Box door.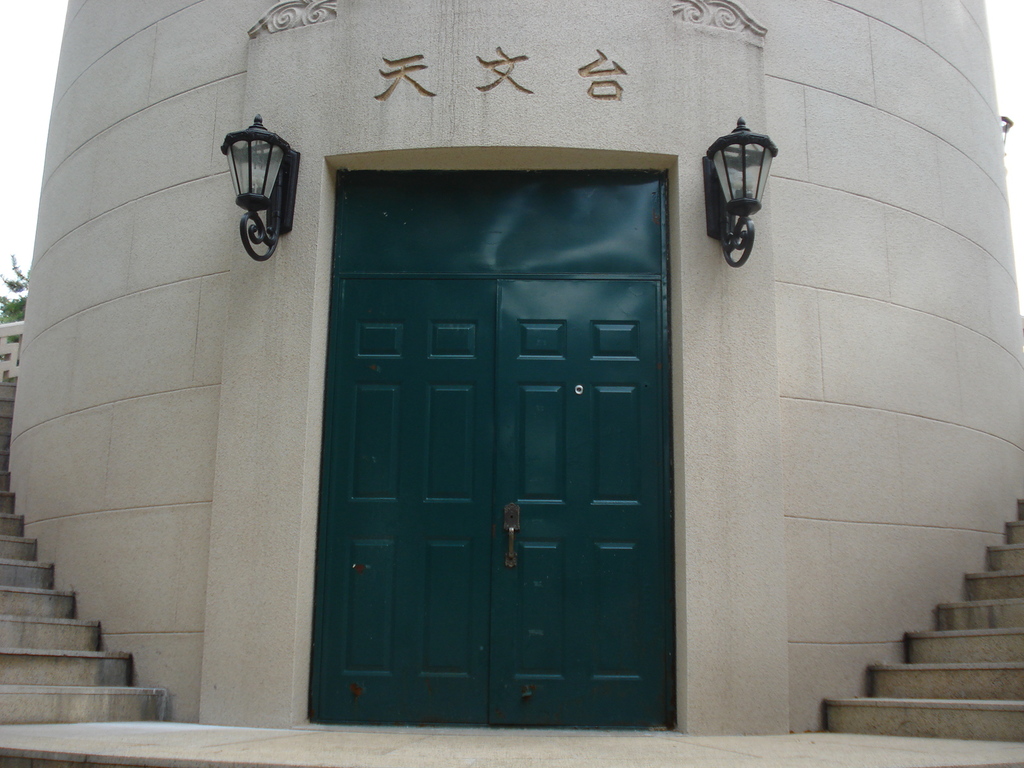
304, 172, 678, 740.
